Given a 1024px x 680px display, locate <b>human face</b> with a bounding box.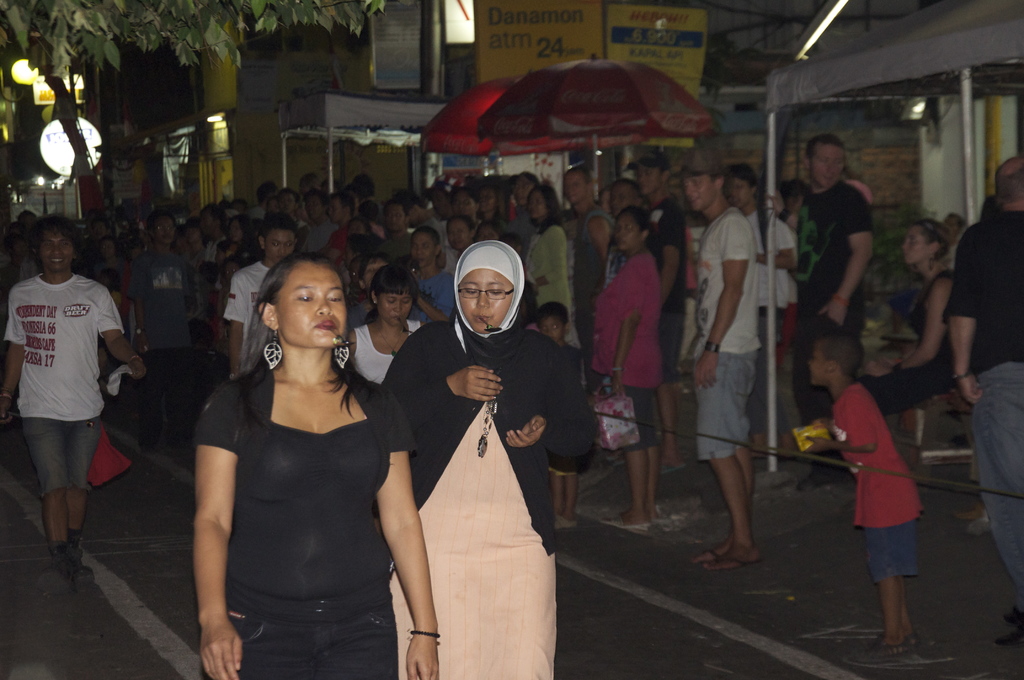
Located: (x1=687, y1=177, x2=714, y2=207).
